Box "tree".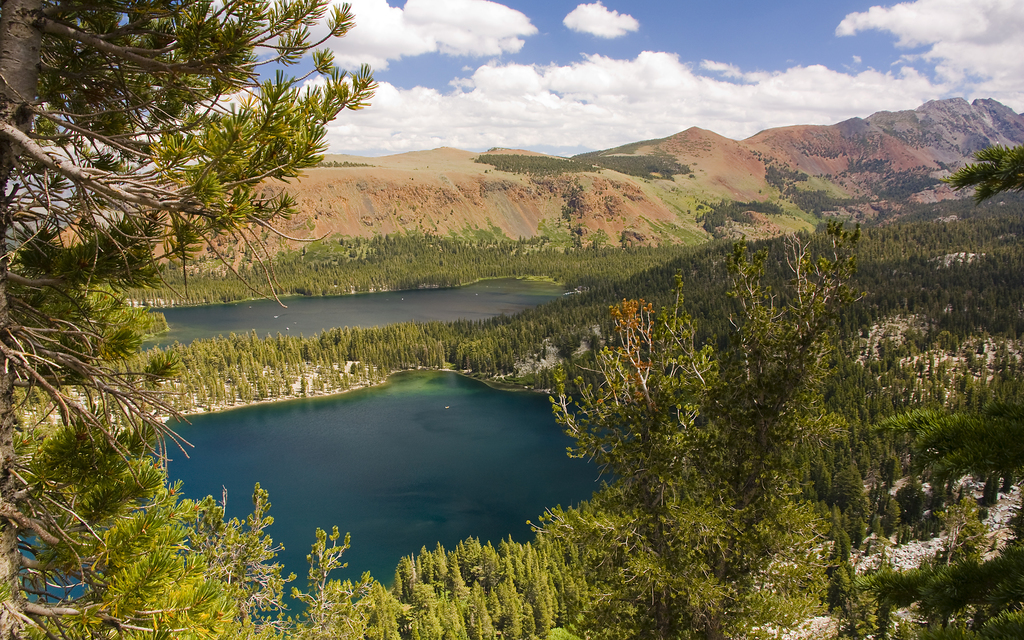
<region>0, 0, 375, 639</region>.
